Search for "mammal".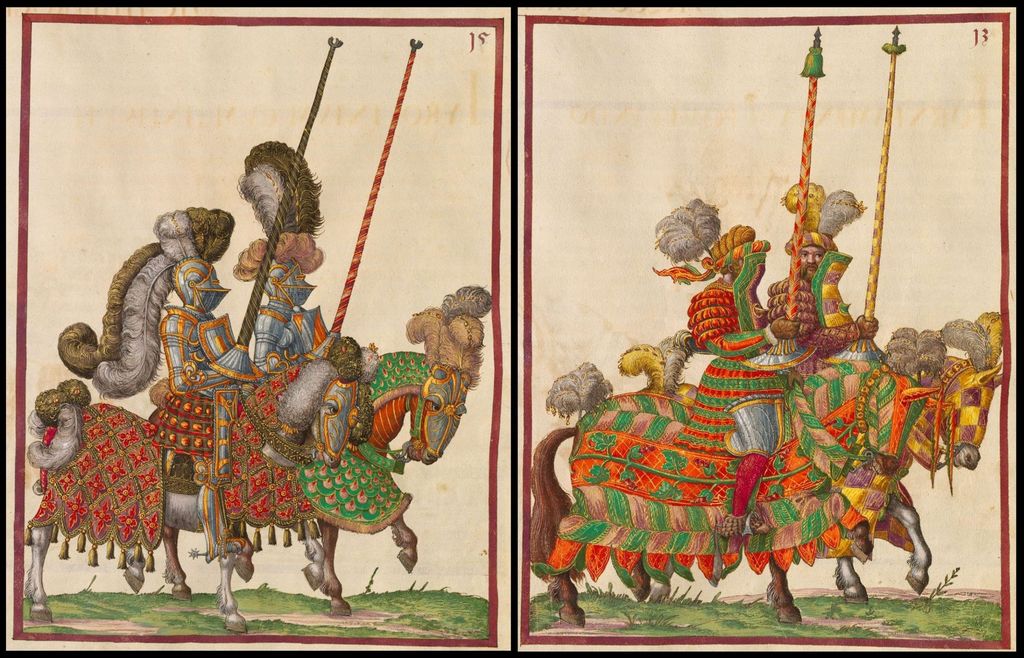
Found at (left=518, top=313, right=941, bottom=634).
